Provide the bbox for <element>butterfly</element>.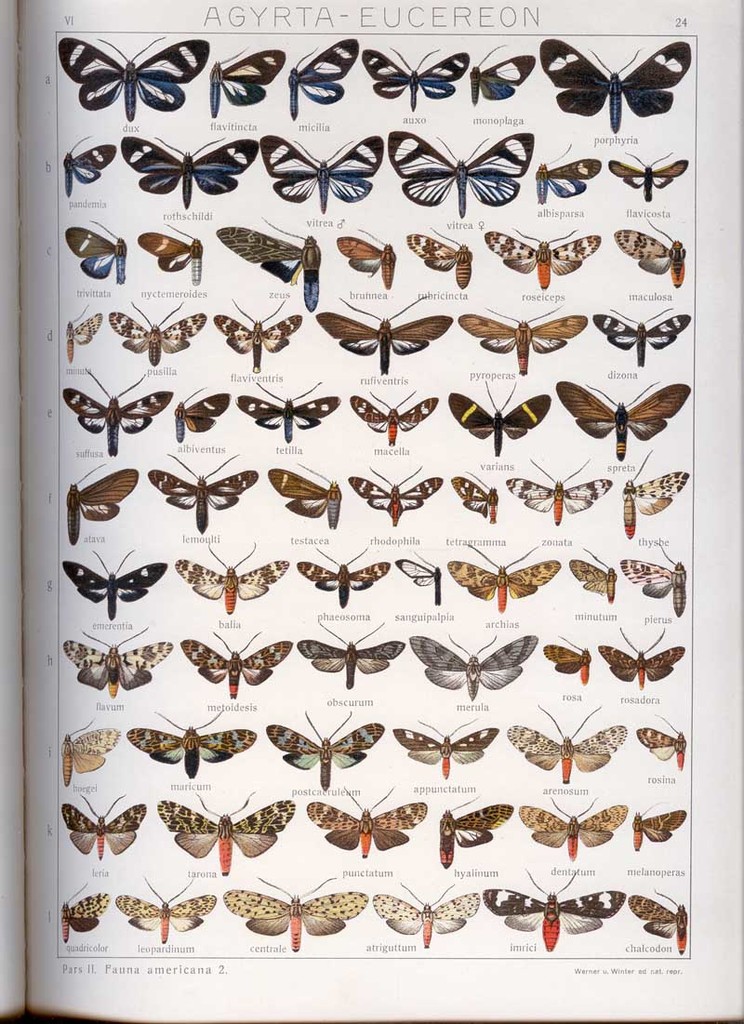
pyautogui.locateOnScreen(524, 791, 622, 861).
